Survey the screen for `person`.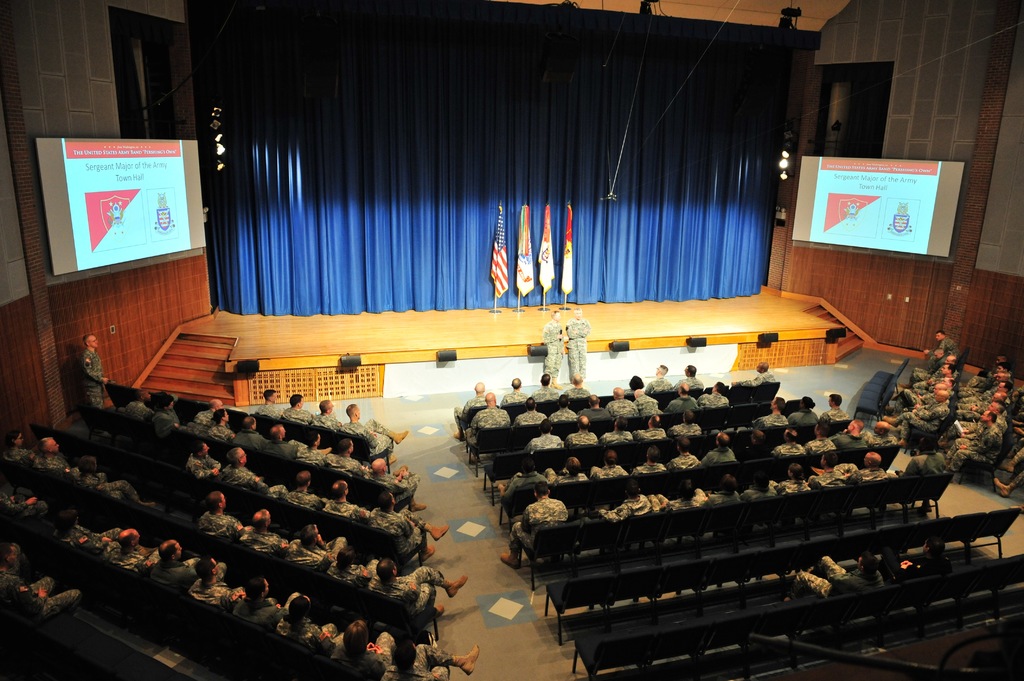
Survey found: pyautogui.locateOnScreen(785, 550, 887, 595).
